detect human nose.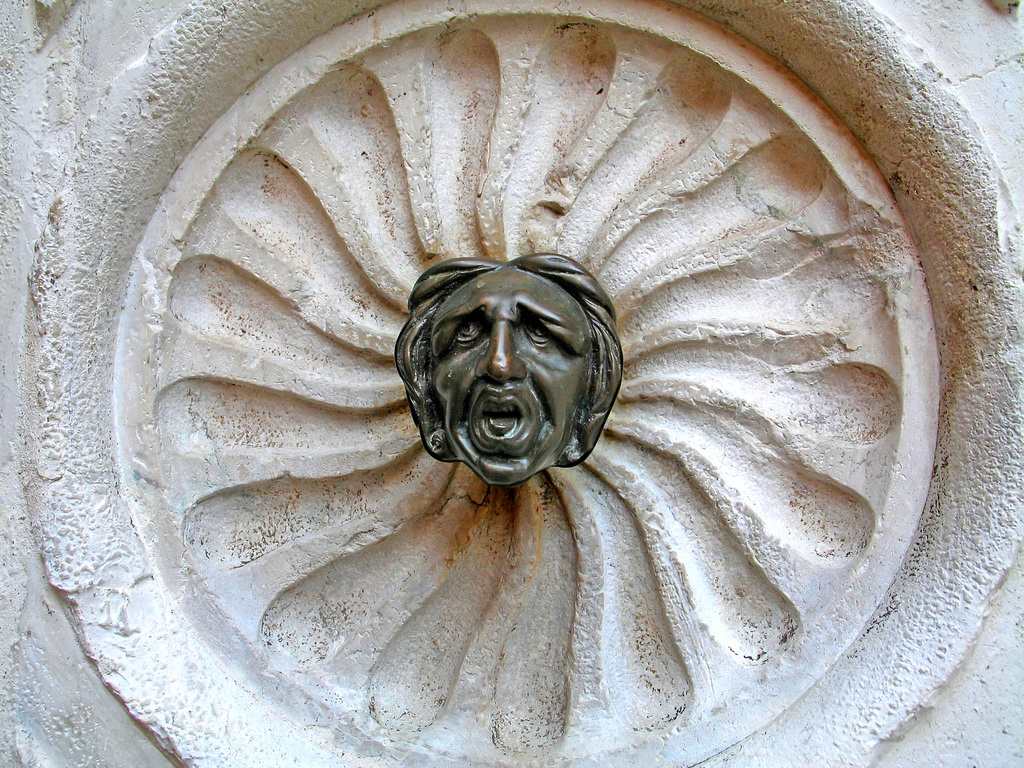
Detected at Rect(476, 324, 527, 381).
